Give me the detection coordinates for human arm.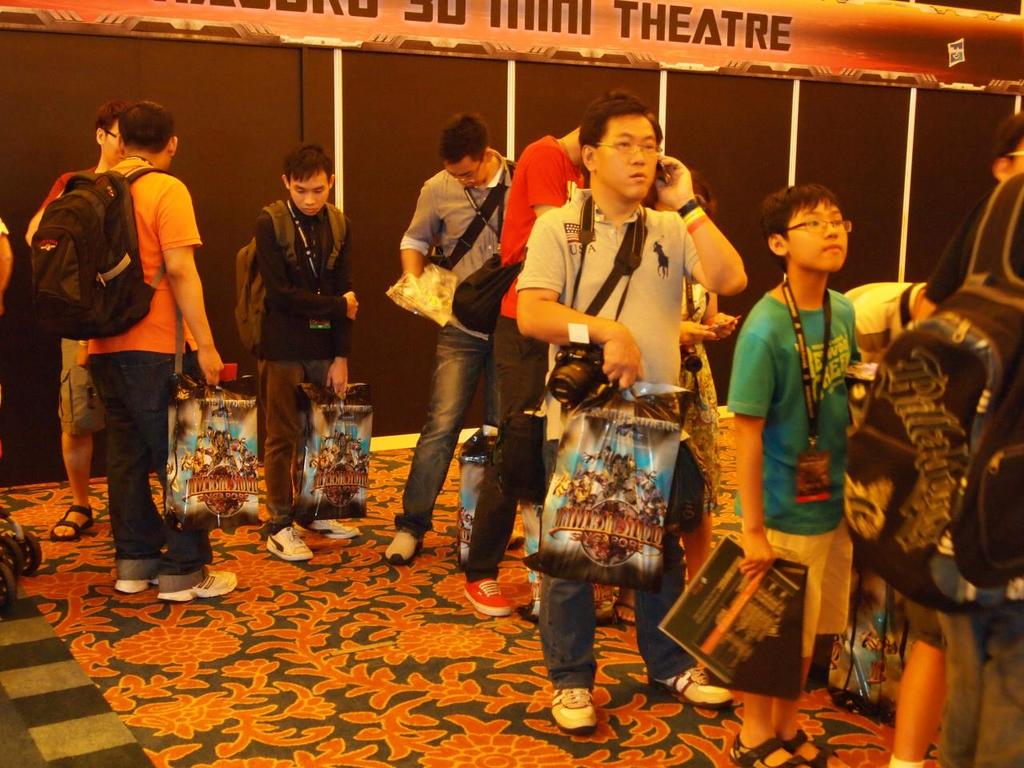
locate(730, 322, 782, 578).
